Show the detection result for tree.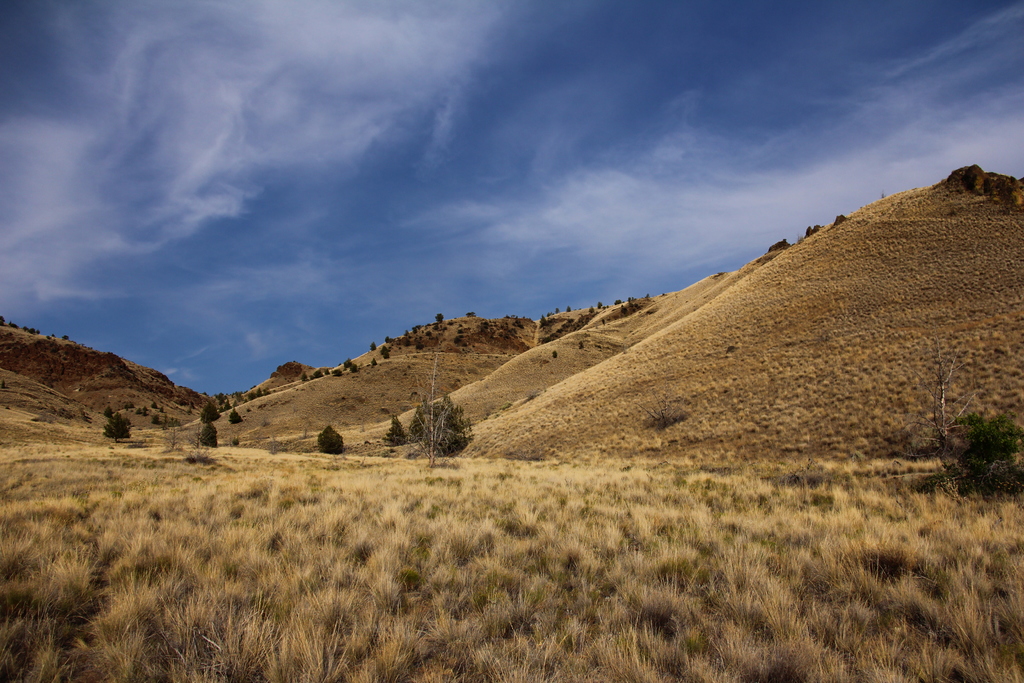
(0, 313, 4, 325).
